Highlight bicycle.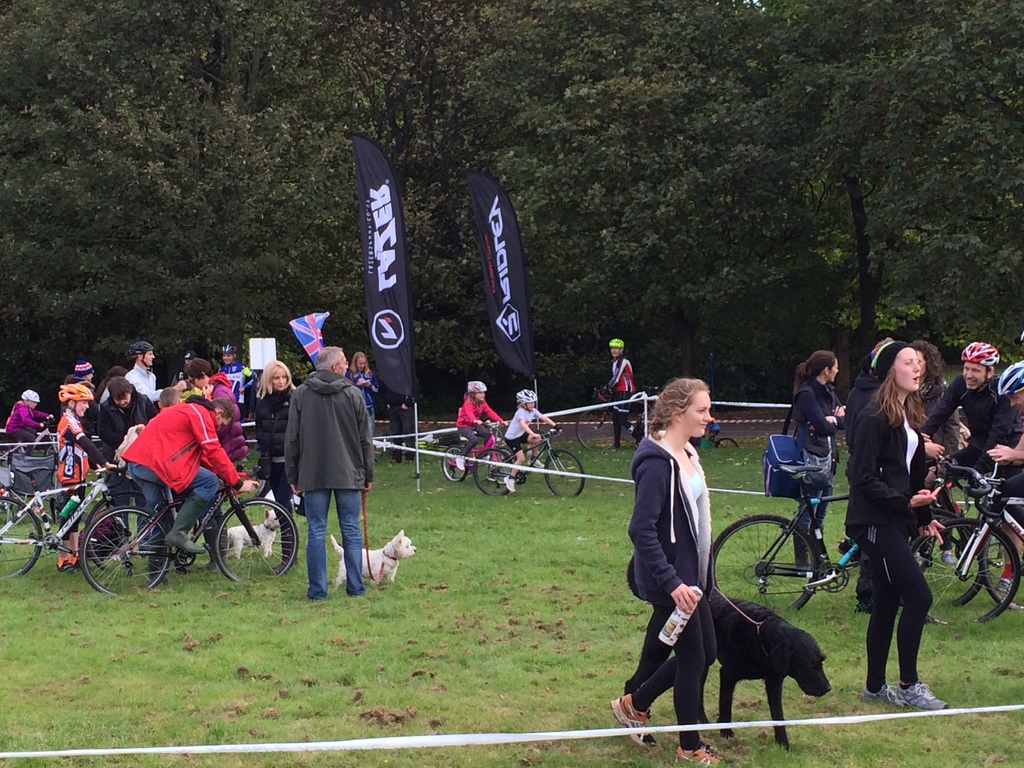
Highlighted region: <bbox>968, 500, 1023, 618</bbox>.
